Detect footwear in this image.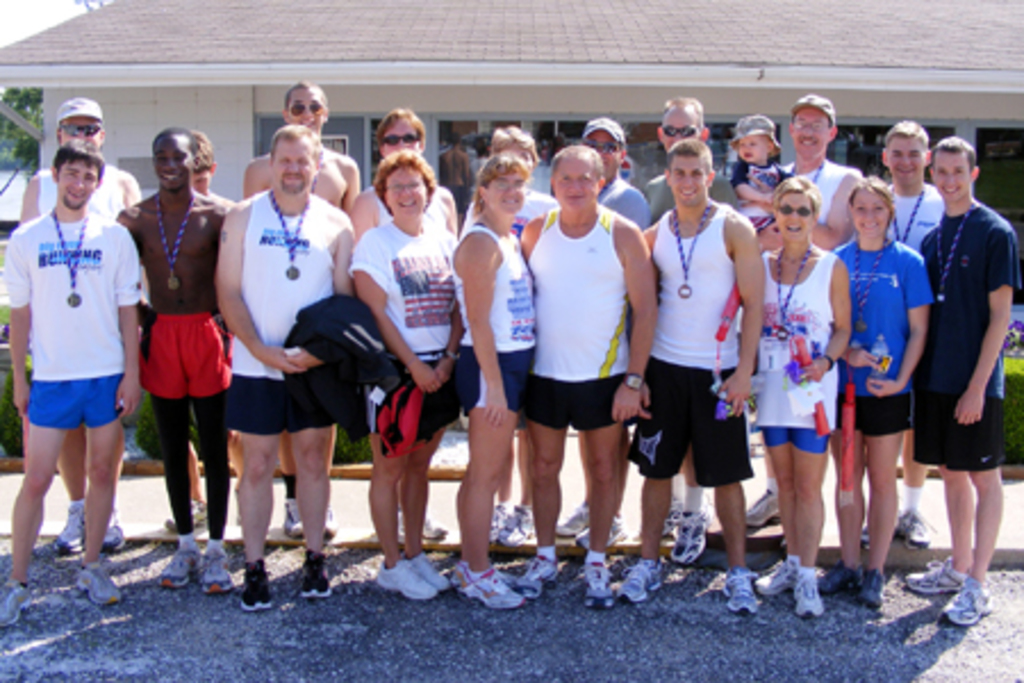
Detection: [left=396, top=508, right=407, bottom=546].
